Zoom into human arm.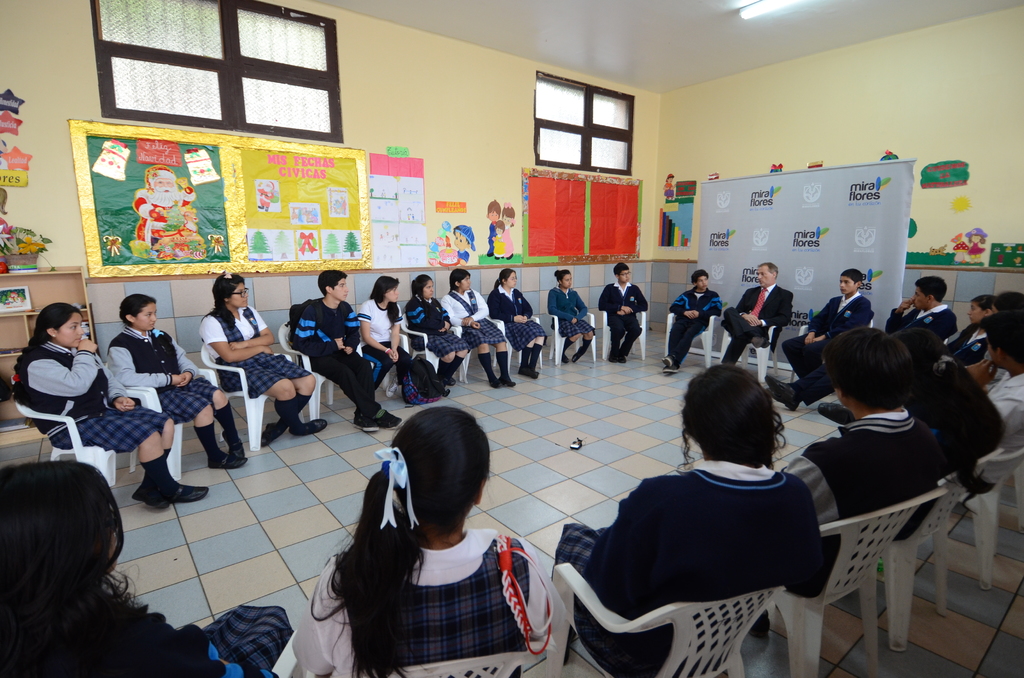
Zoom target: {"x1": 339, "y1": 301, "x2": 365, "y2": 360}.
